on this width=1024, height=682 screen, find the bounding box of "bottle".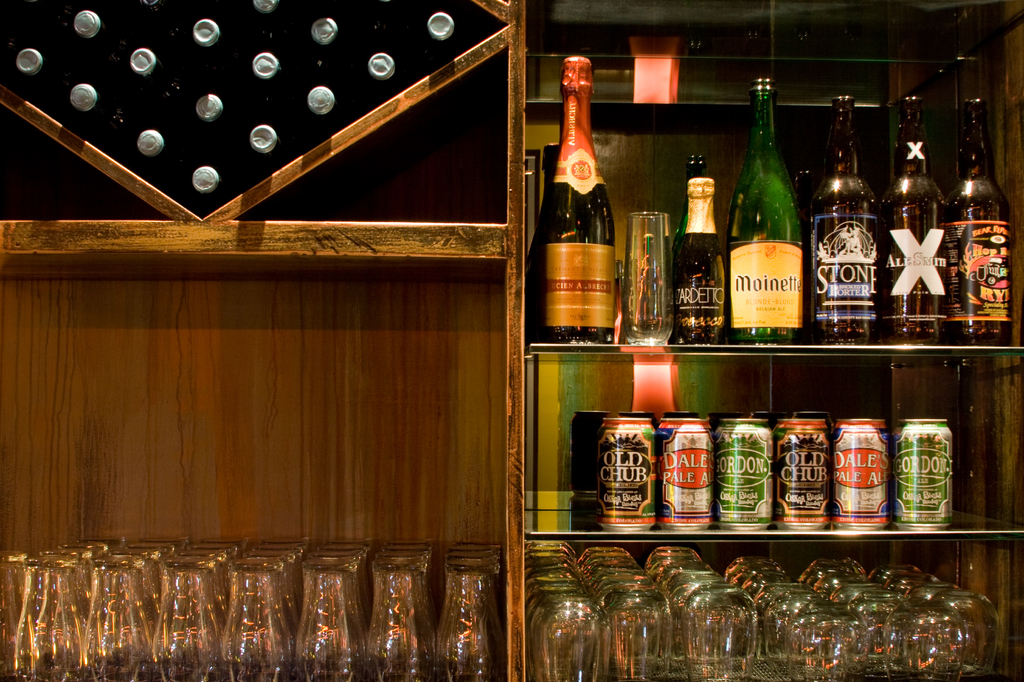
Bounding box: region(49, 0, 116, 63).
